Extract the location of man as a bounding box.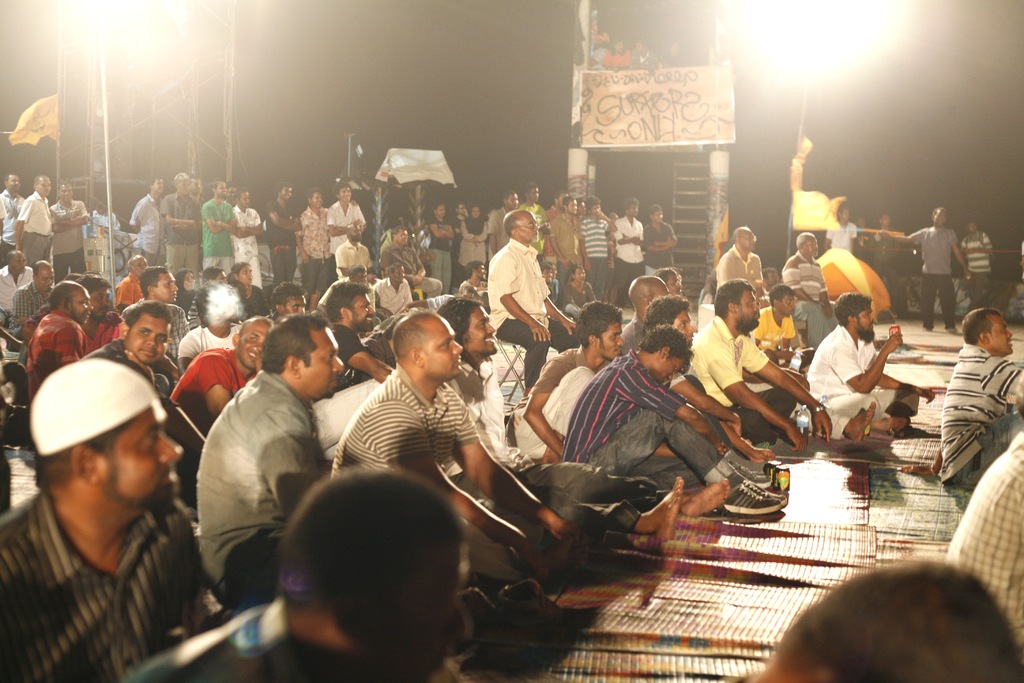
(left=365, top=252, right=418, bottom=314).
